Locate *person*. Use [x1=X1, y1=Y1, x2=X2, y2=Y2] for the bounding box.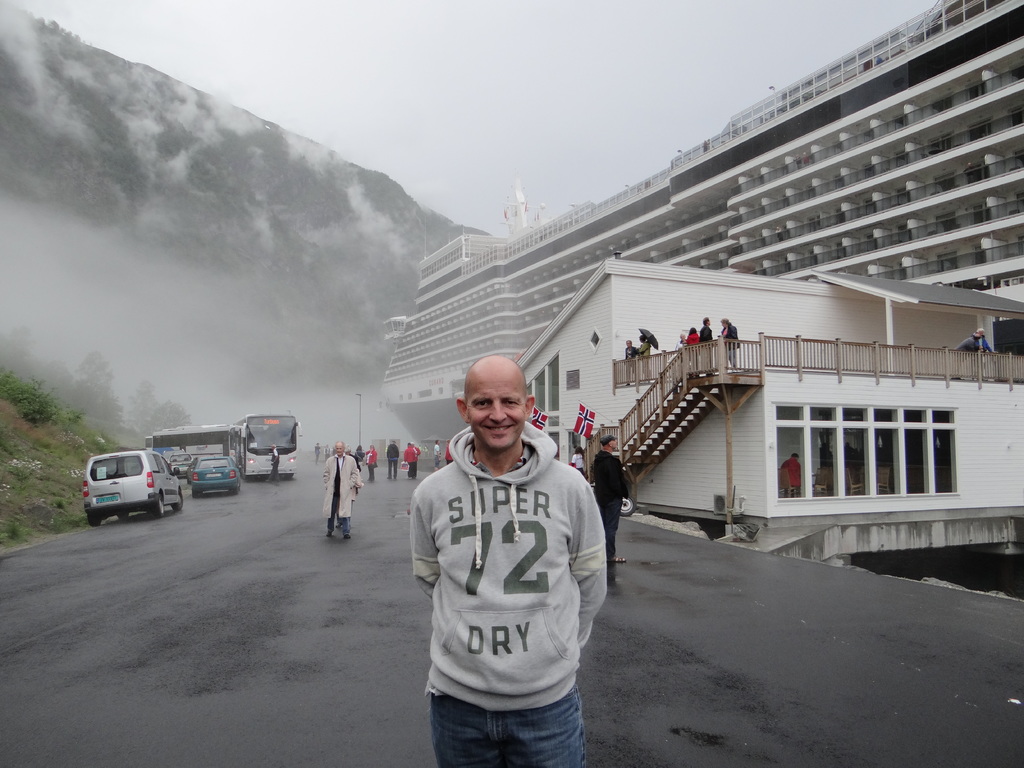
[x1=633, y1=328, x2=650, y2=380].
